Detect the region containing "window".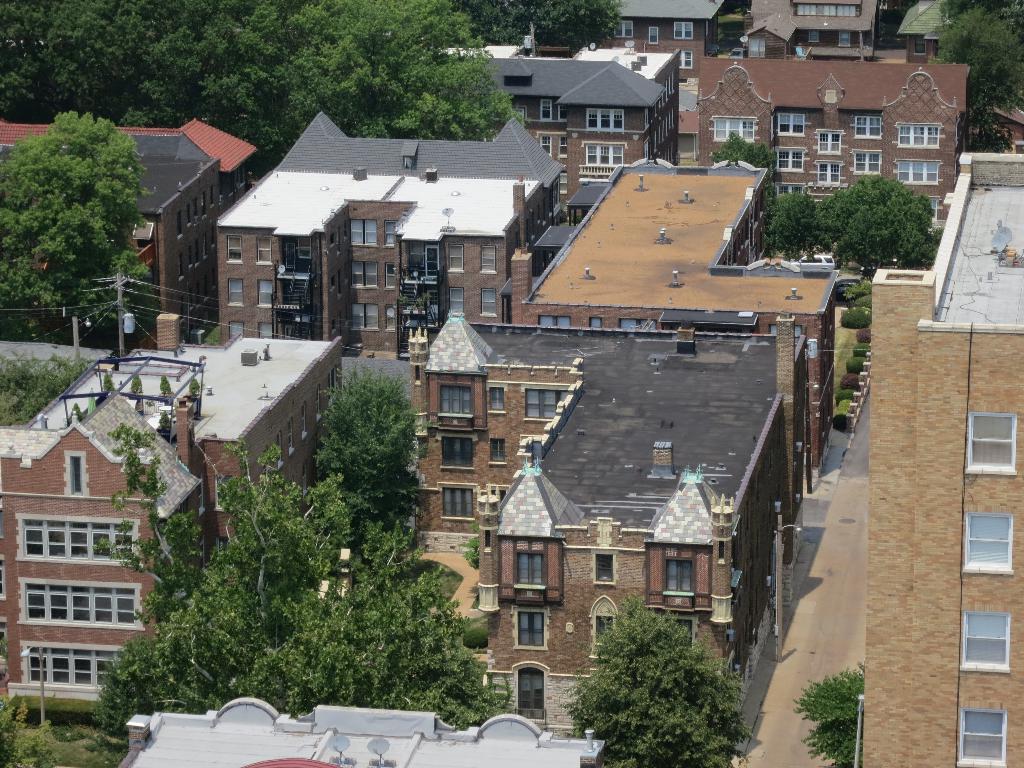
rect(449, 239, 463, 269).
